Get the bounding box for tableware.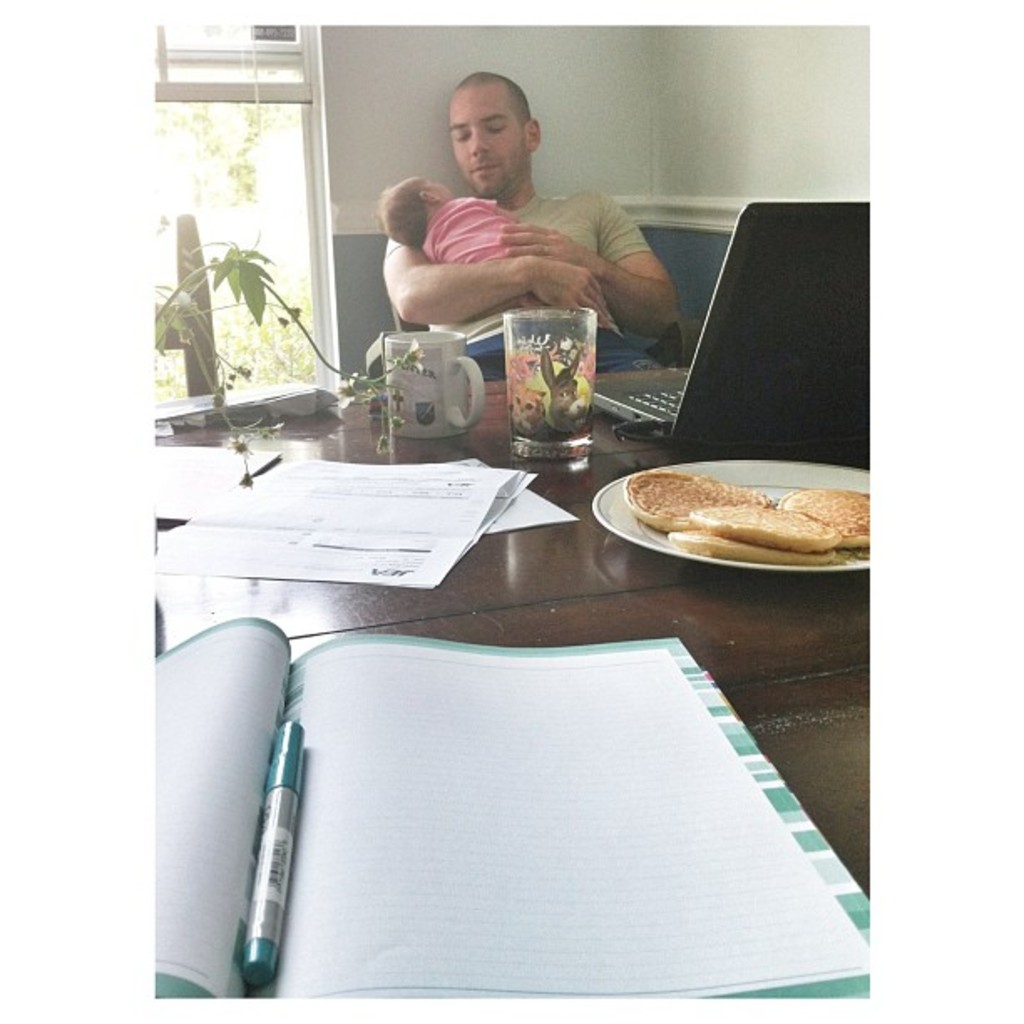
pyautogui.locateOnScreen(502, 301, 591, 455).
